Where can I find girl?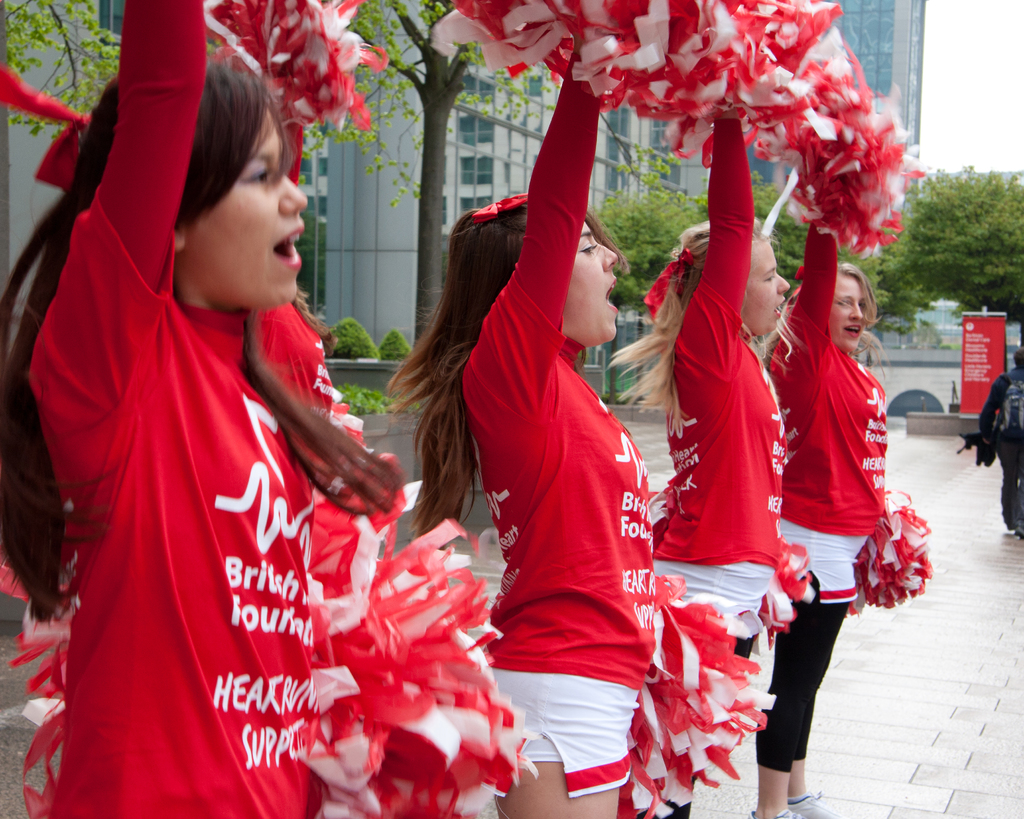
You can find it at l=760, t=78, r=930, b=818.
